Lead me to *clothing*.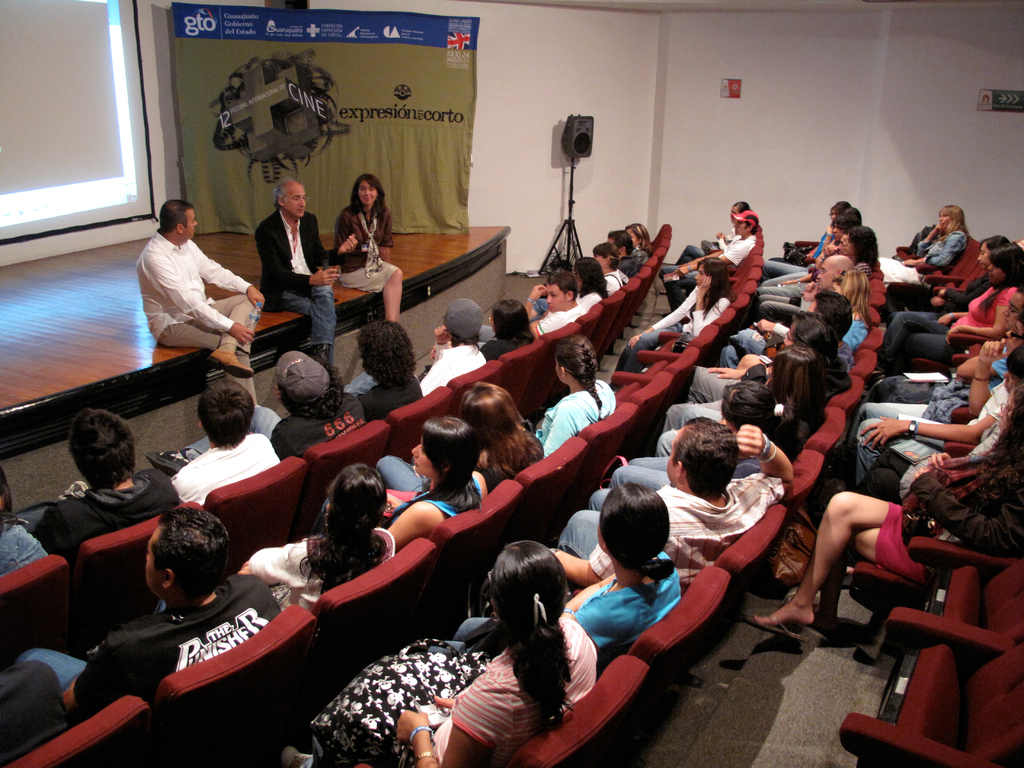
Lead to <region>0, 568, 259, 702</region>.
